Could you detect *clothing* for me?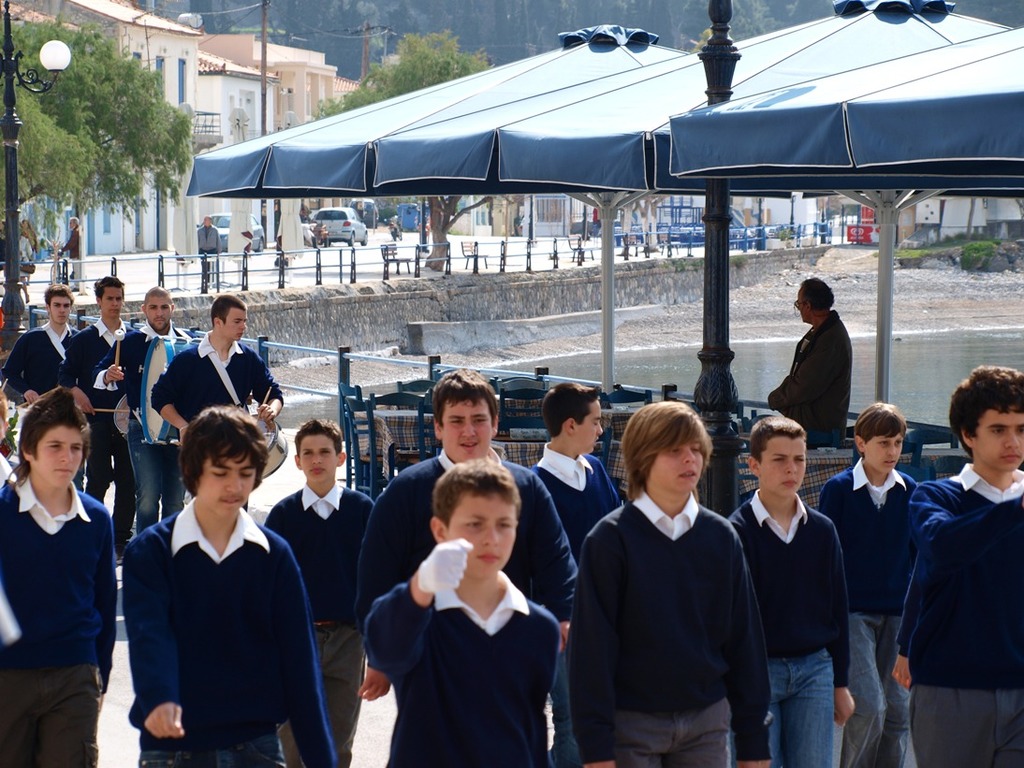
Detection result: 363,568,560,767.
